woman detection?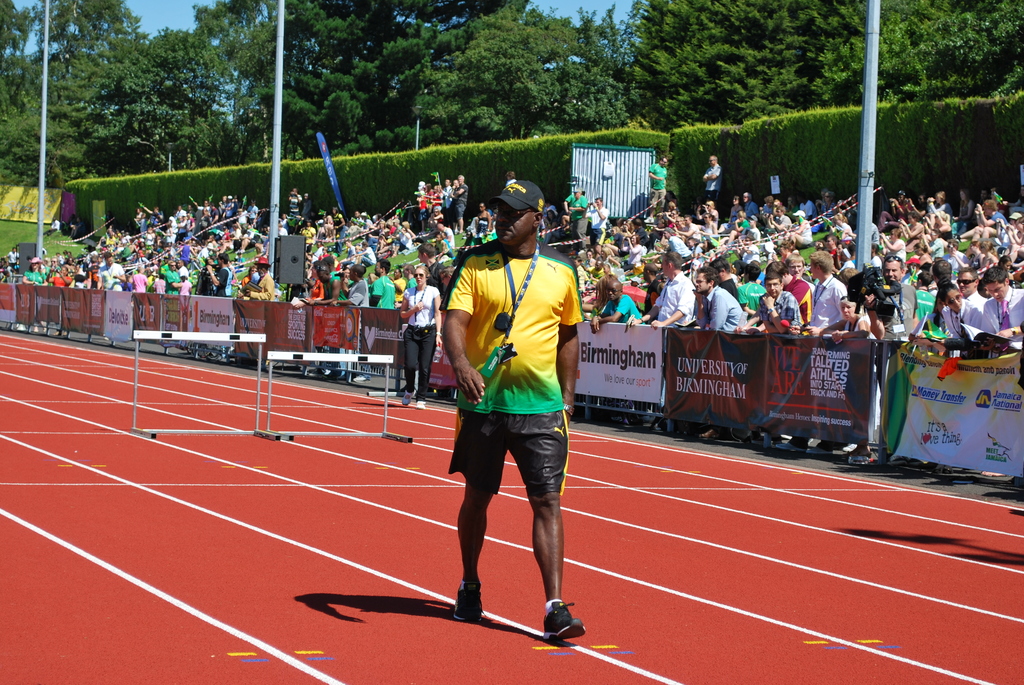
898/210/925/251
